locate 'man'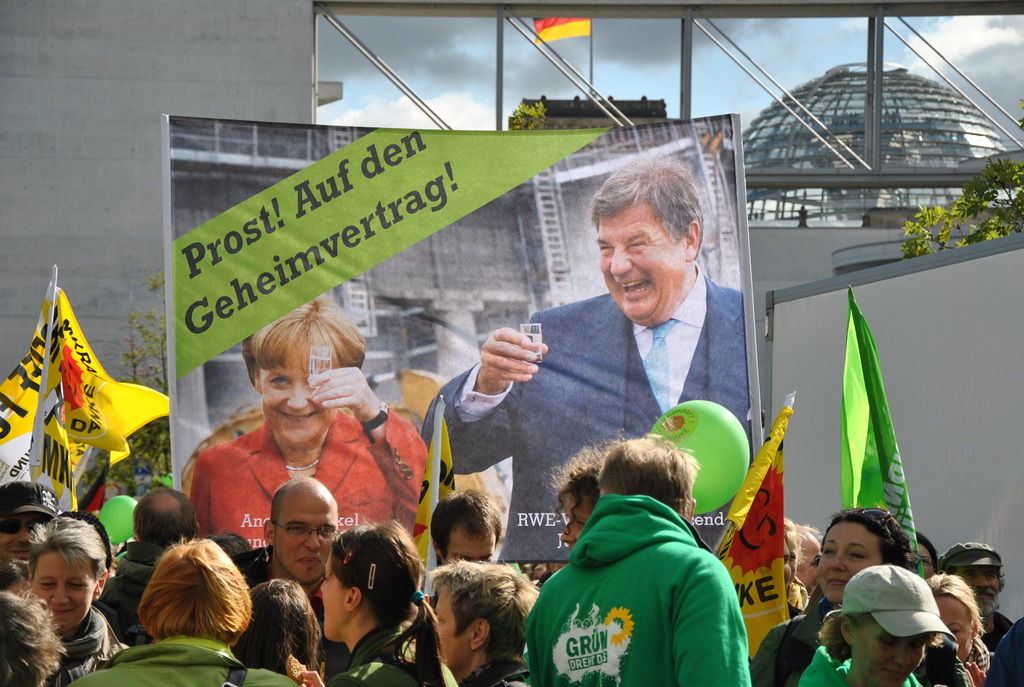
box=[229, 474, 357, 680]
